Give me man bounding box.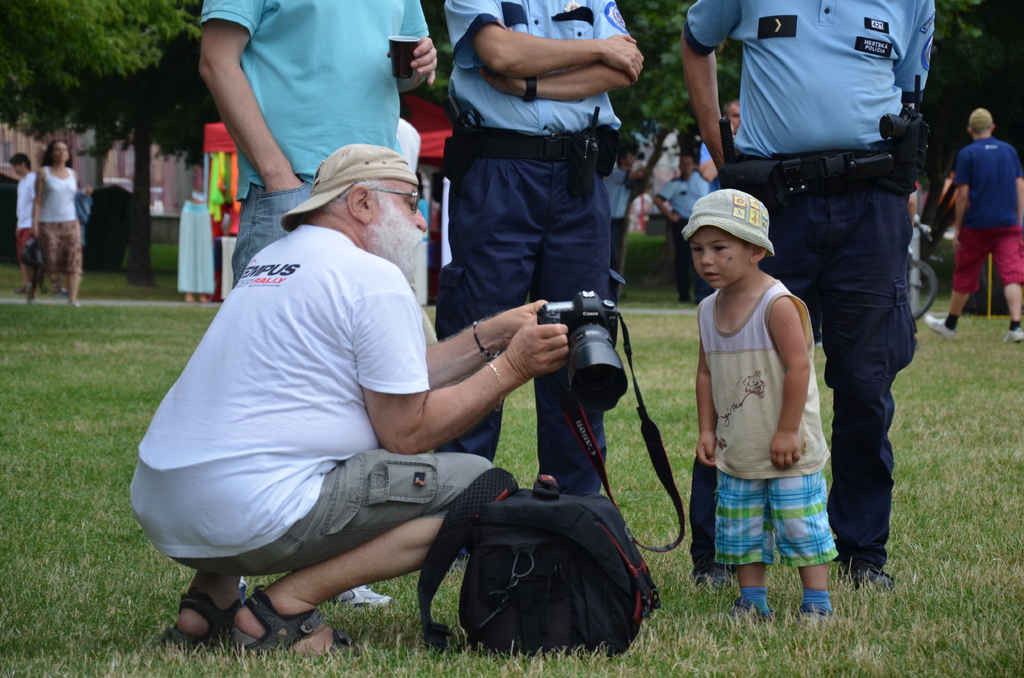
pyautogui.locateOnScreen(682, 97, 751, 214).
